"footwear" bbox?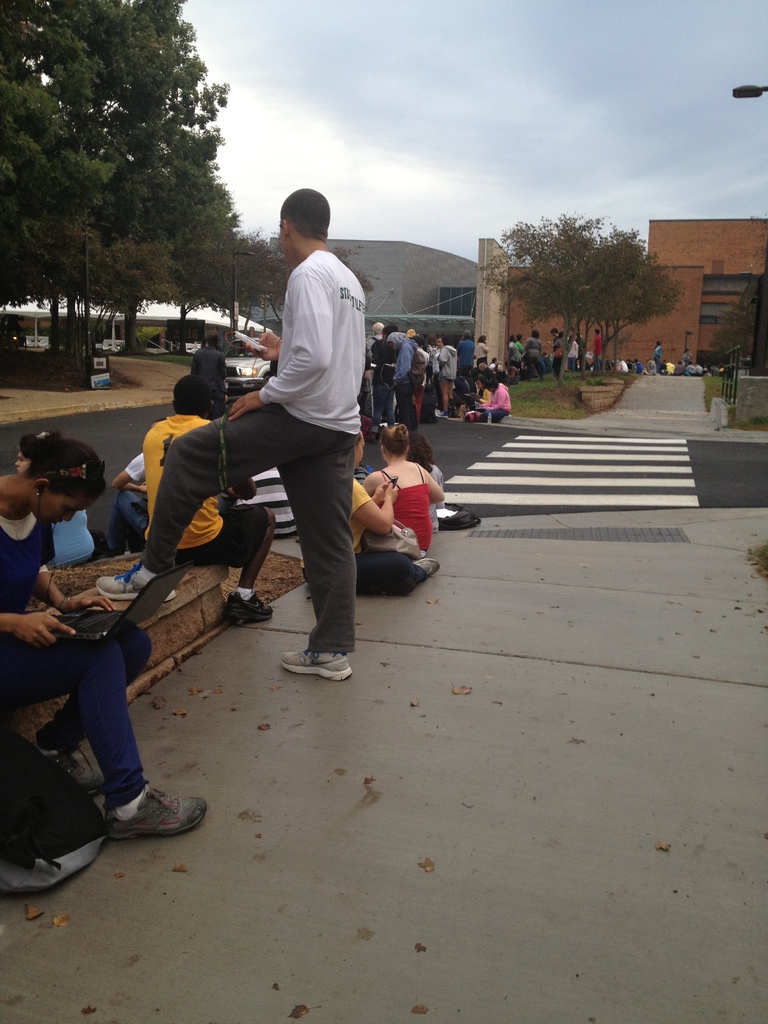
rect(27, 730, 104, 800)
